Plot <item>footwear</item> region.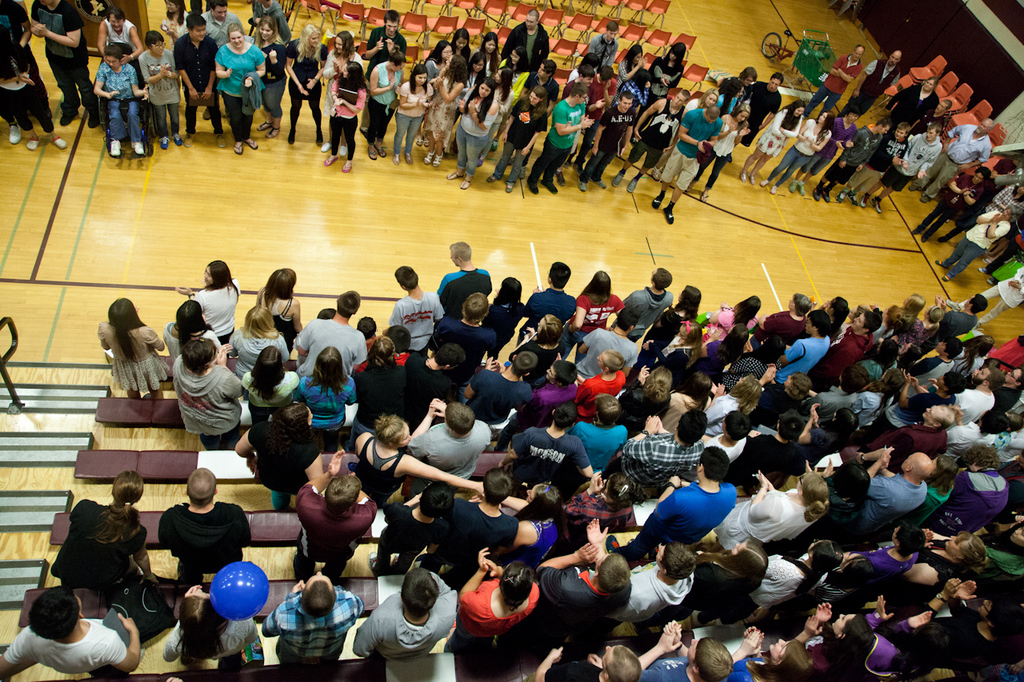
Plotted at x1=315, y1=129, x2=323, y2=145.
